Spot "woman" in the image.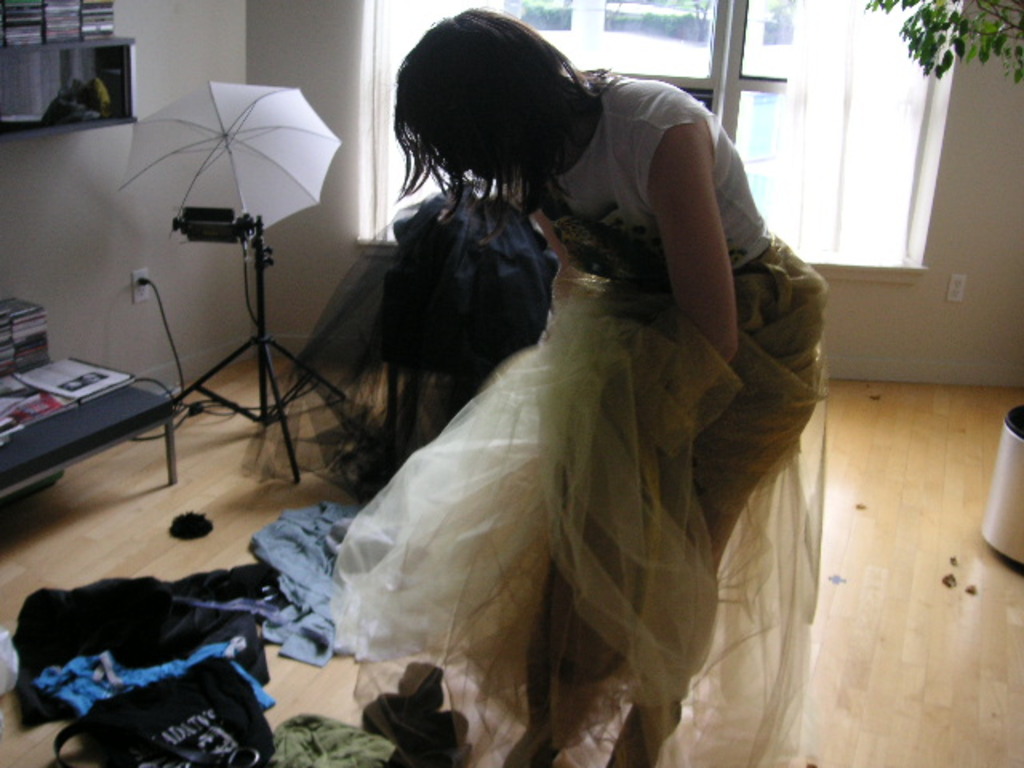
"woman" found at BBox(325, 11, 776, 767).
